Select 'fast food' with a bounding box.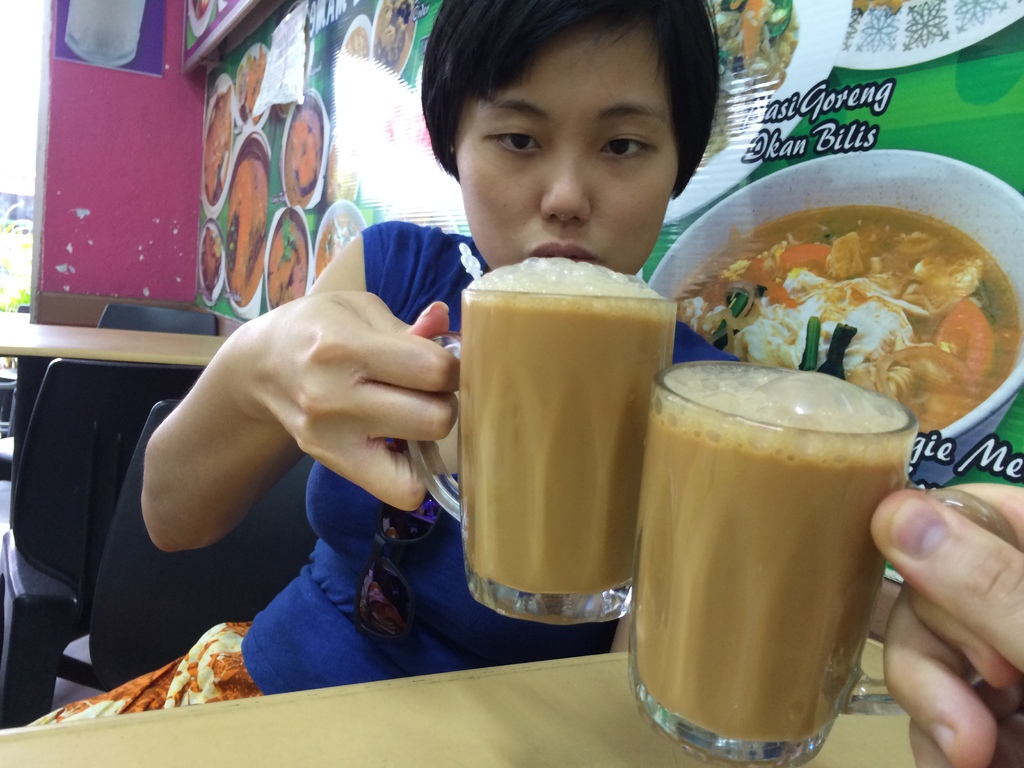
bbox=(342, 23, 378, 58).
